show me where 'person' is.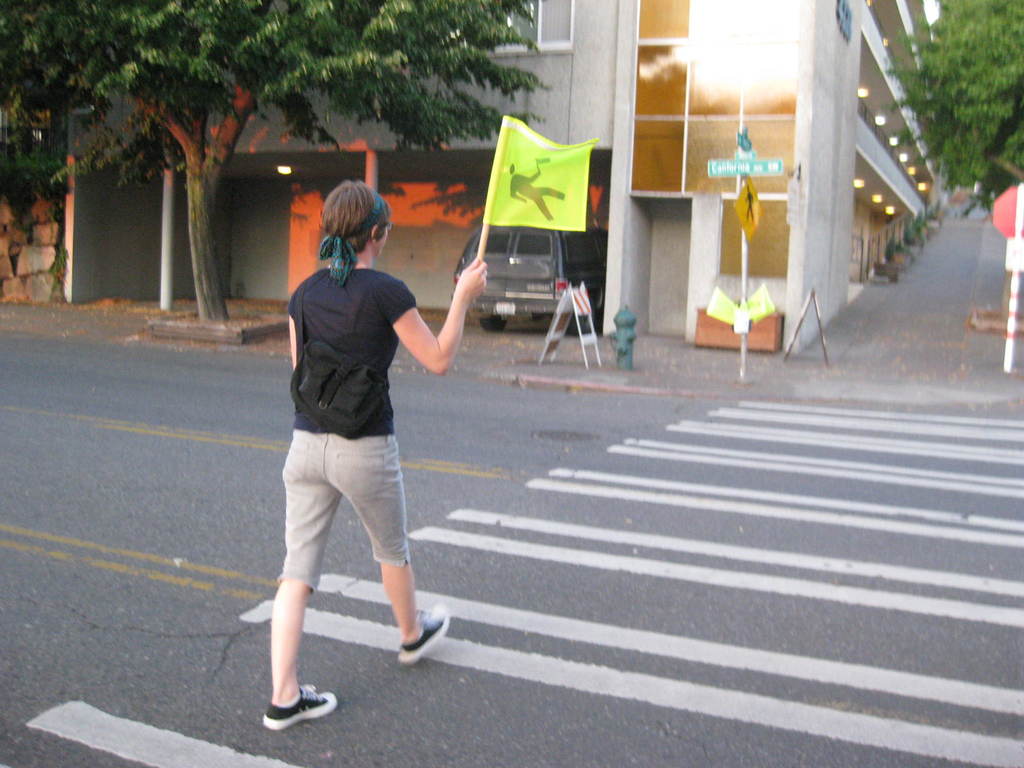
'person' is at bbox=(508, 157, 566, 221).
